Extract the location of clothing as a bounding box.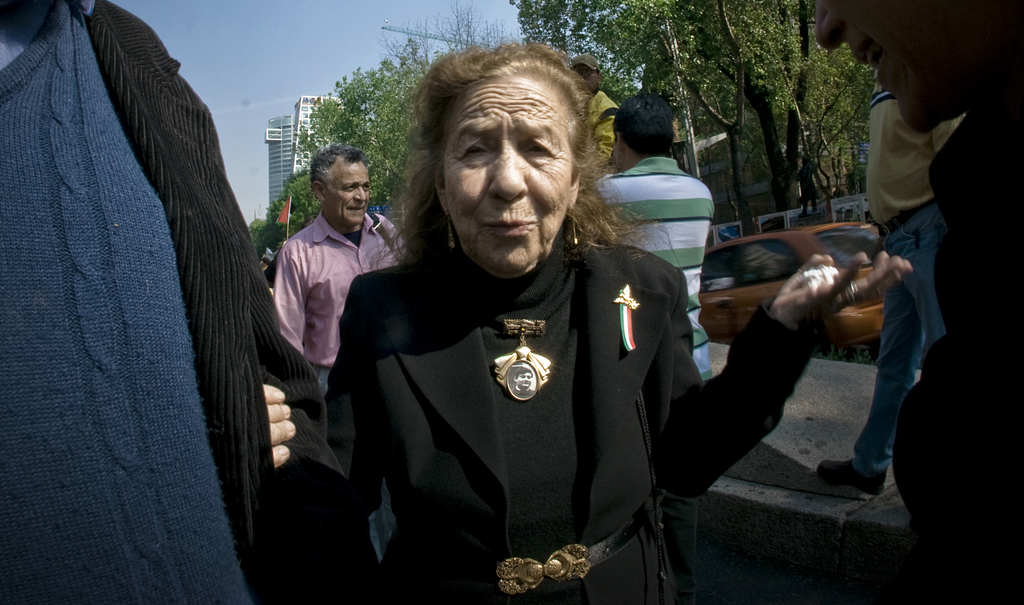
<region>61, 0, 312, 590</region>.
